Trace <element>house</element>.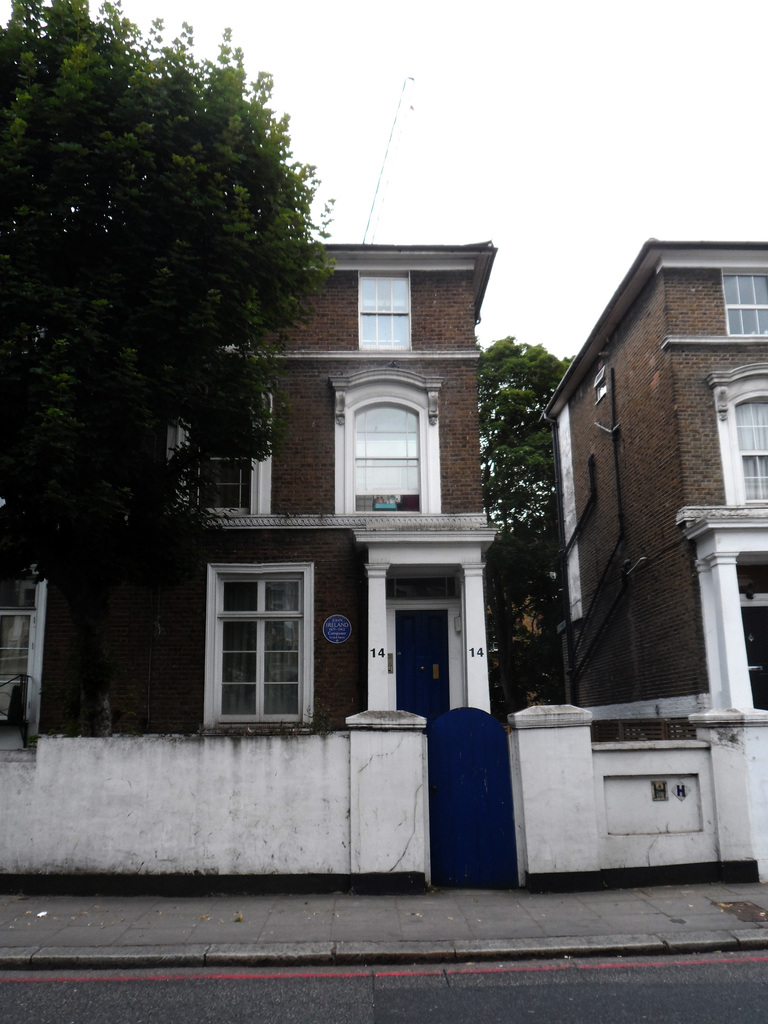
Traced to [506, 216, 767, 888].
